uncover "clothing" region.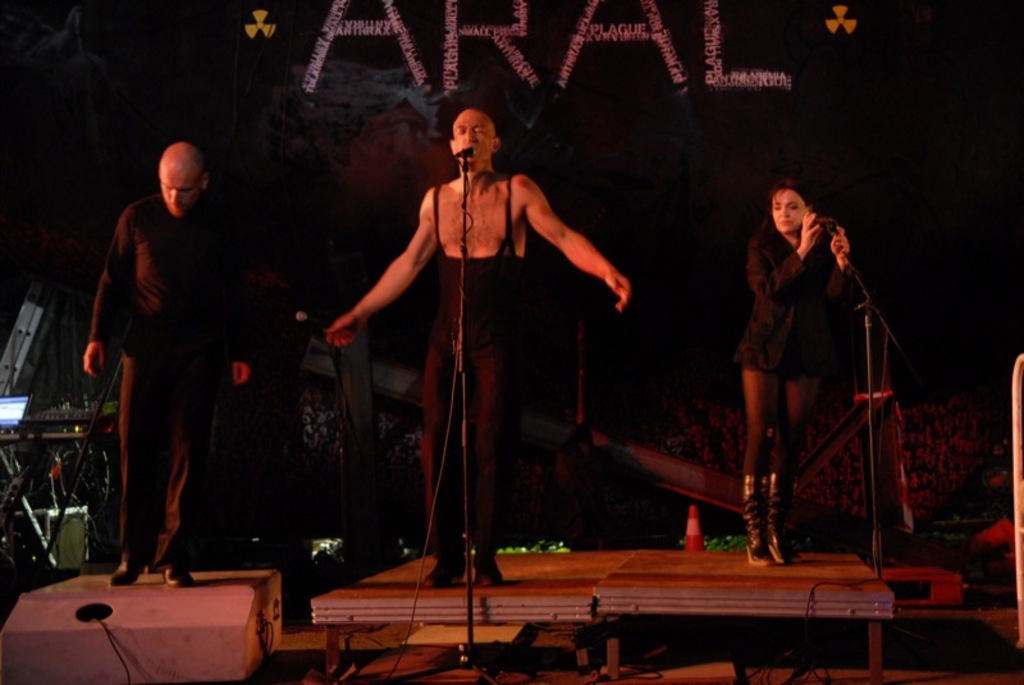
Uncovered: 742:219:841:479.
